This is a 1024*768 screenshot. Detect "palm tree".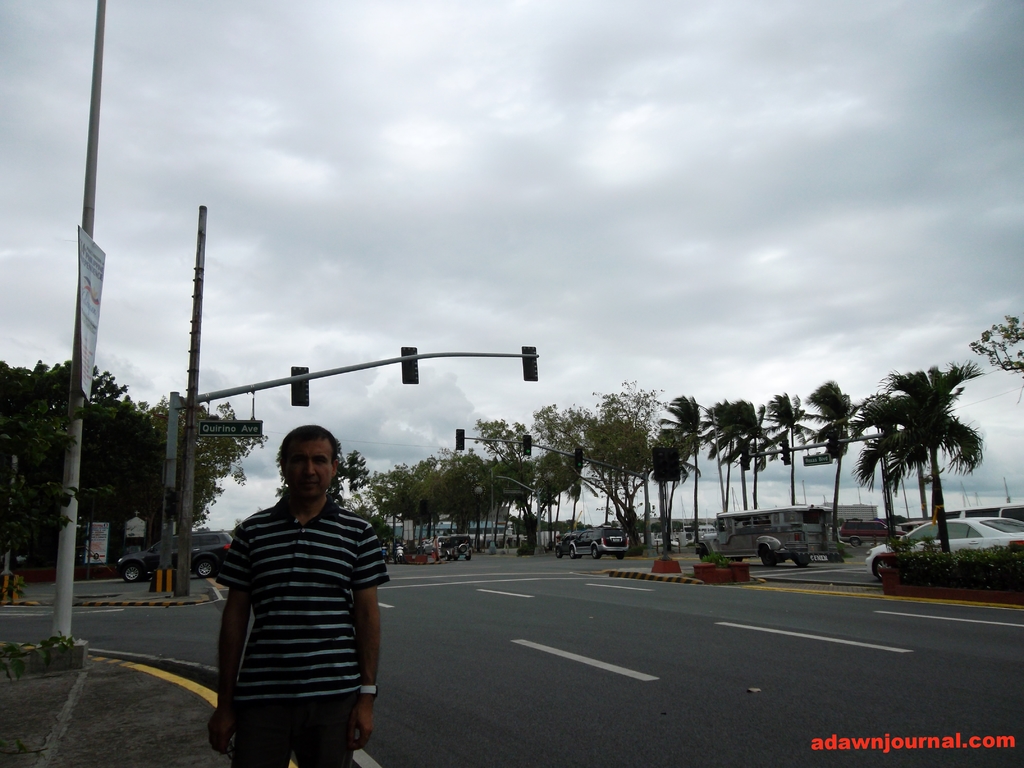
rect(688, 401, 737, 522).
